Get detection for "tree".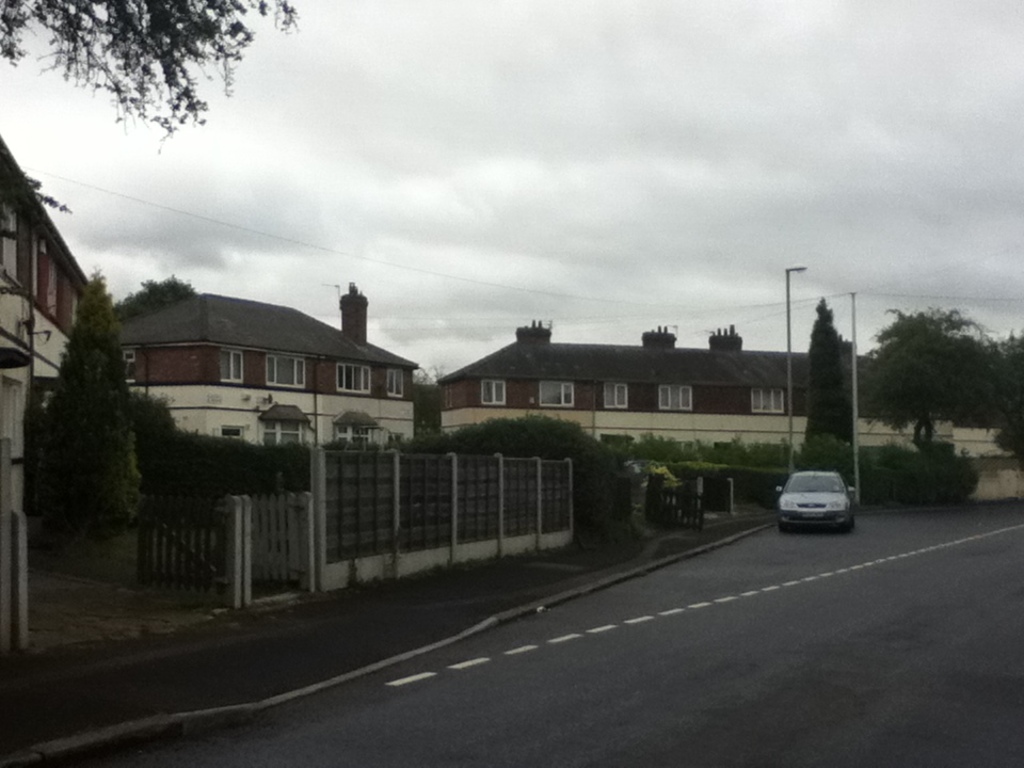
Detection: select_region(0, 0, 305, 145).
